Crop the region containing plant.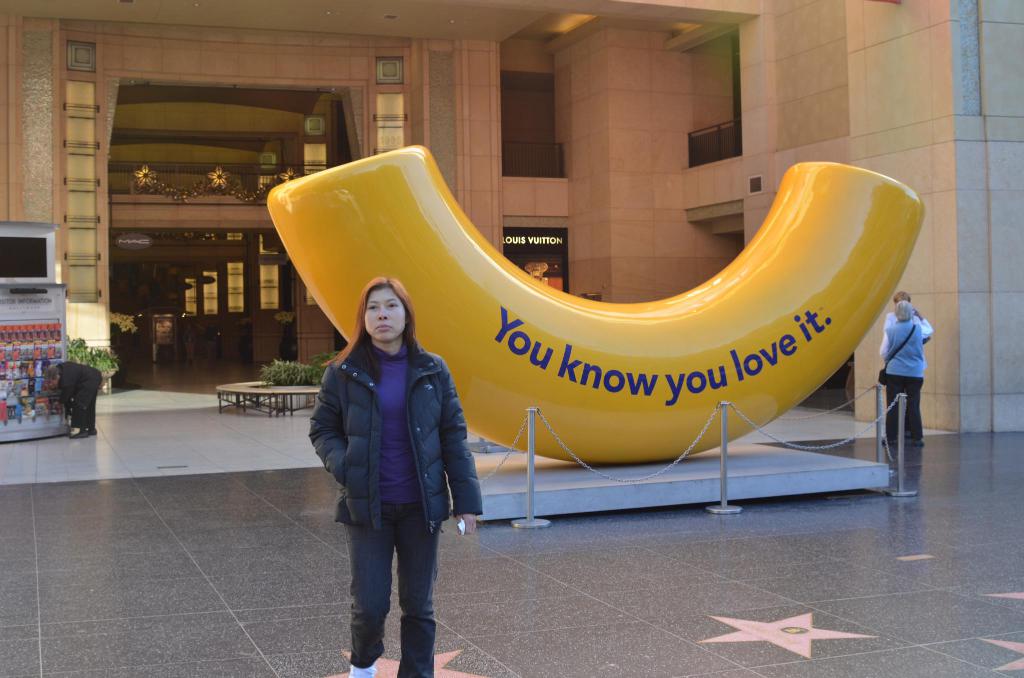
Crop region: box=[65, 331, 120, 376].
